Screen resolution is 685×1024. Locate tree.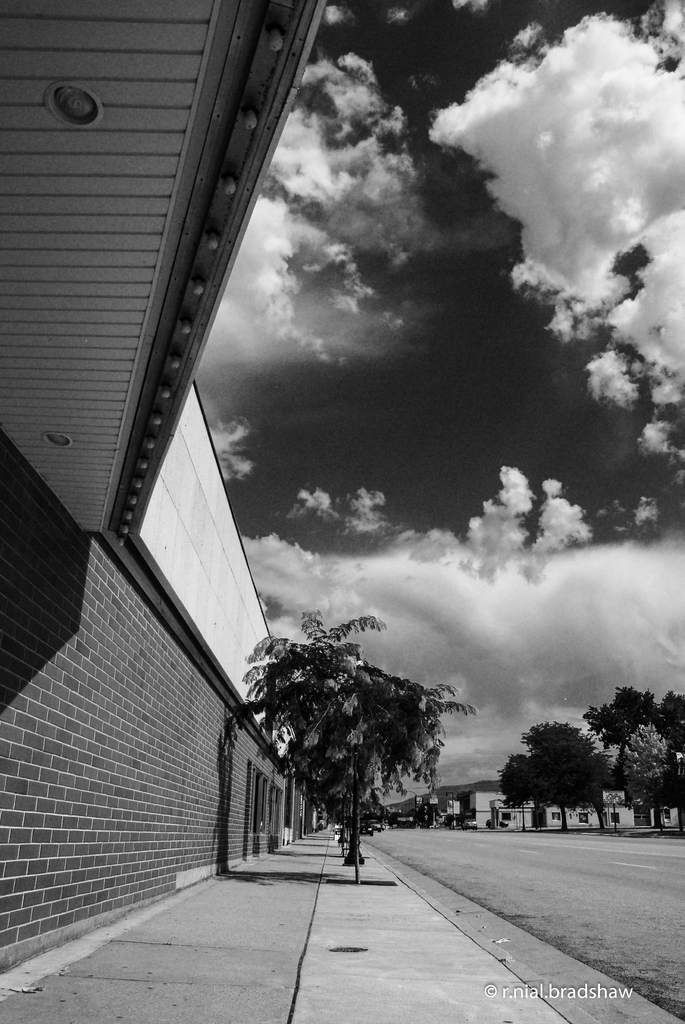
496,714,611,829.
